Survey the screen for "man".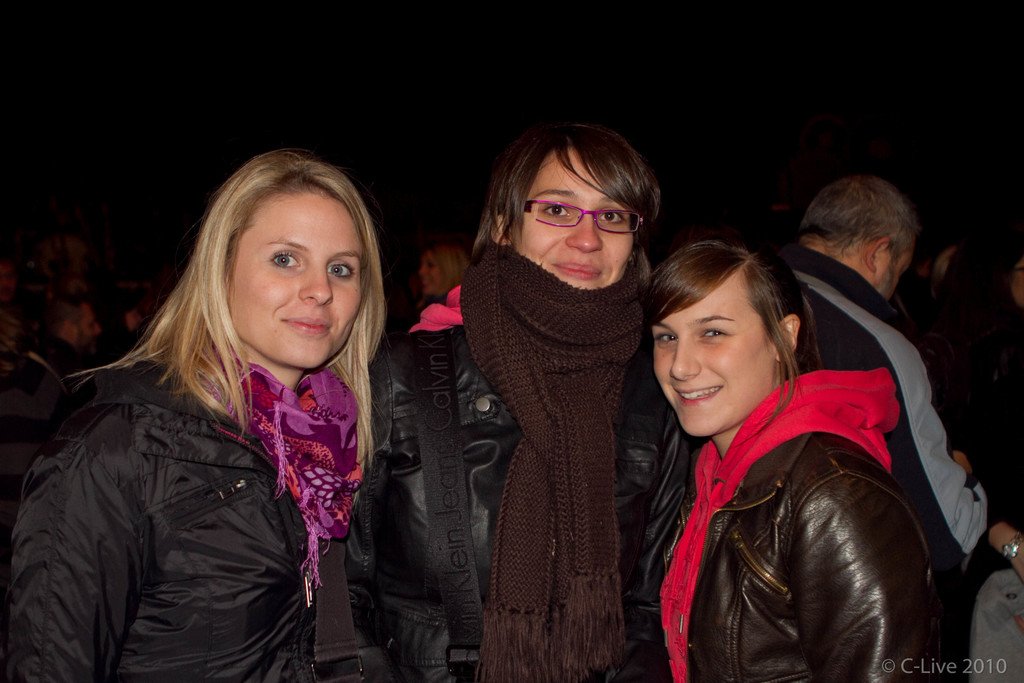
Survey found: (750,174,986,682).
